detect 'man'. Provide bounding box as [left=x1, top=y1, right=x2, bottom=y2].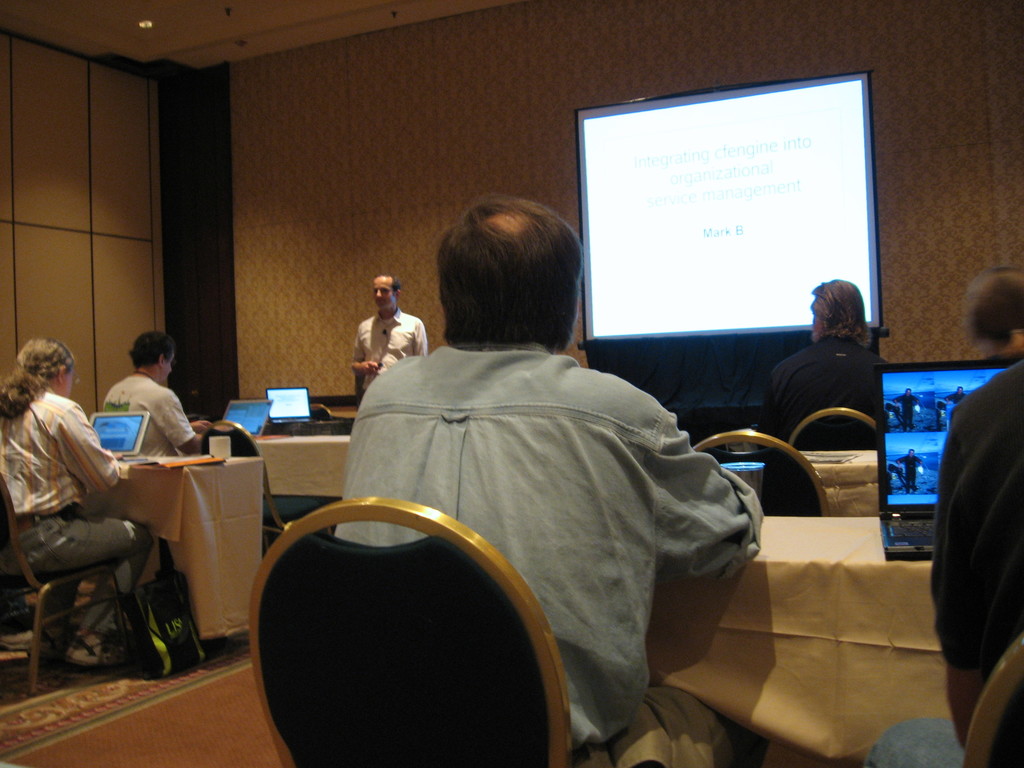
[left=104, top=330, right=209, bottom=460].
